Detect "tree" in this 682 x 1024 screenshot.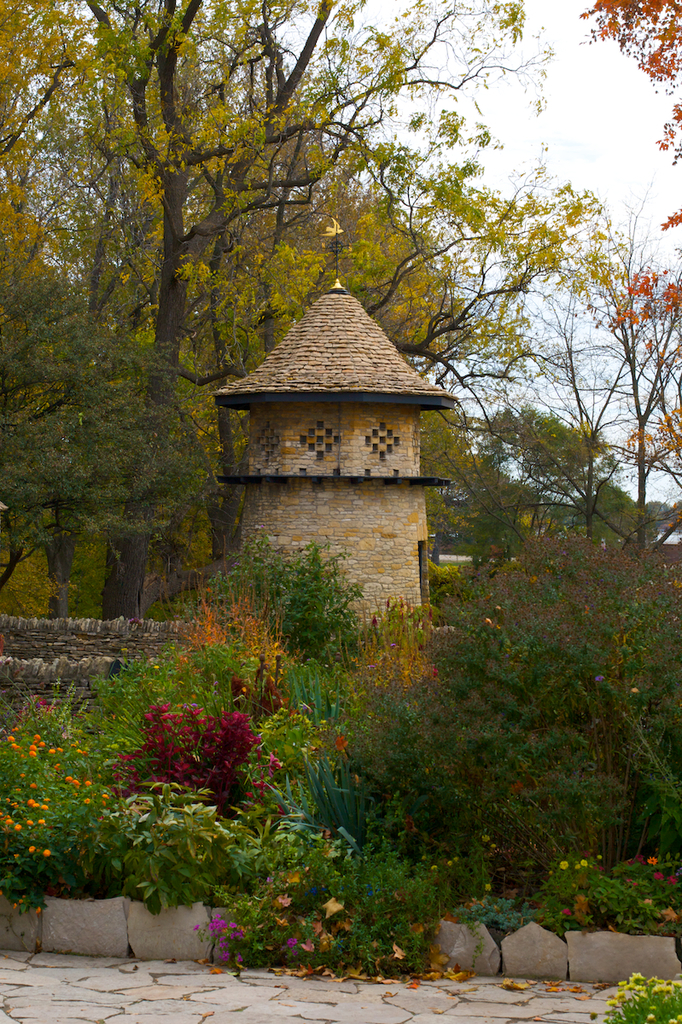
Detection: [x1=568, y1=0, x2=681, y2=526].
